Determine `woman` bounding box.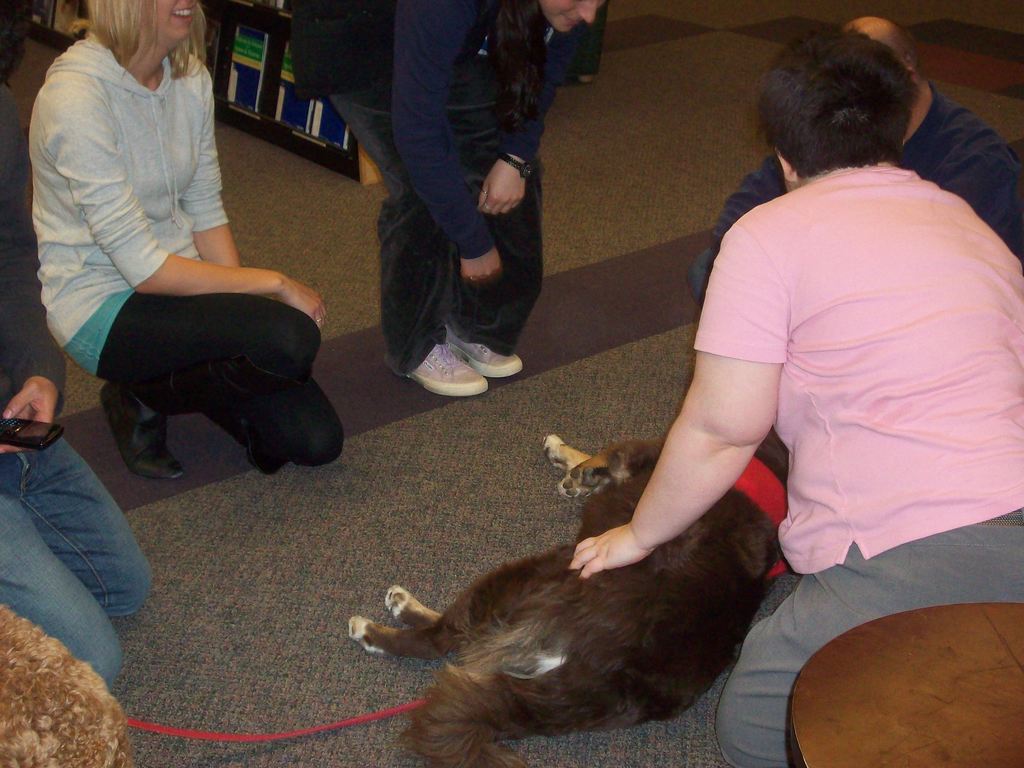
Determined: <box>24,0,348,482</box>.
